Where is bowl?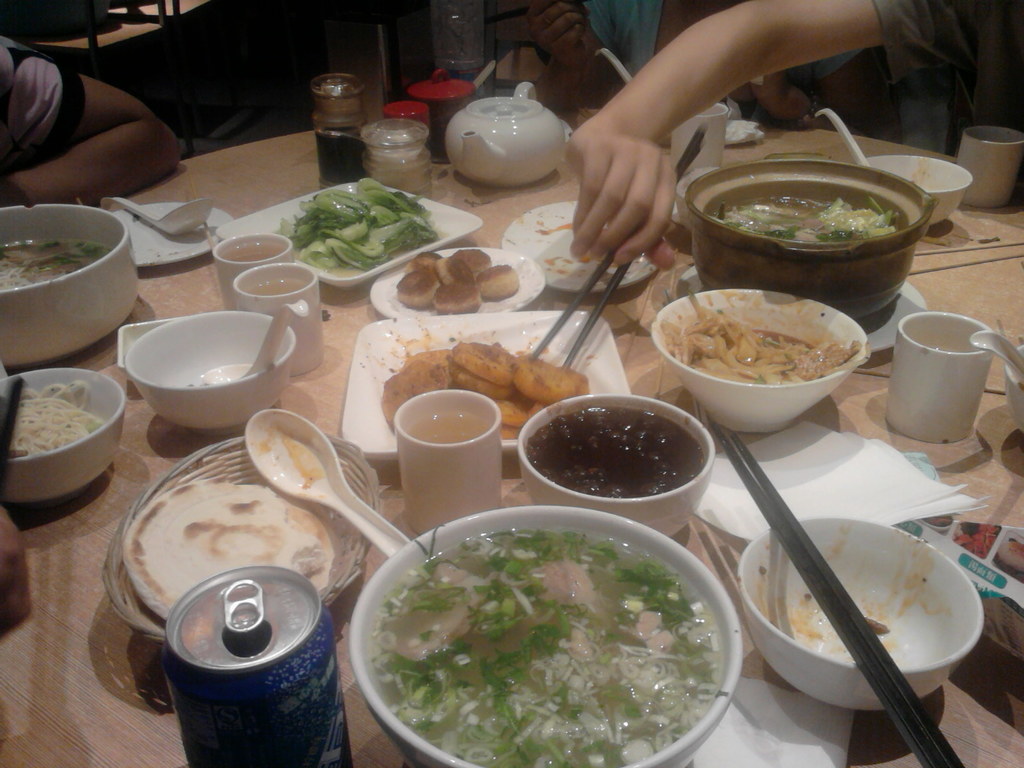
[x1=342, y1=509, x2=770, y2=767].
